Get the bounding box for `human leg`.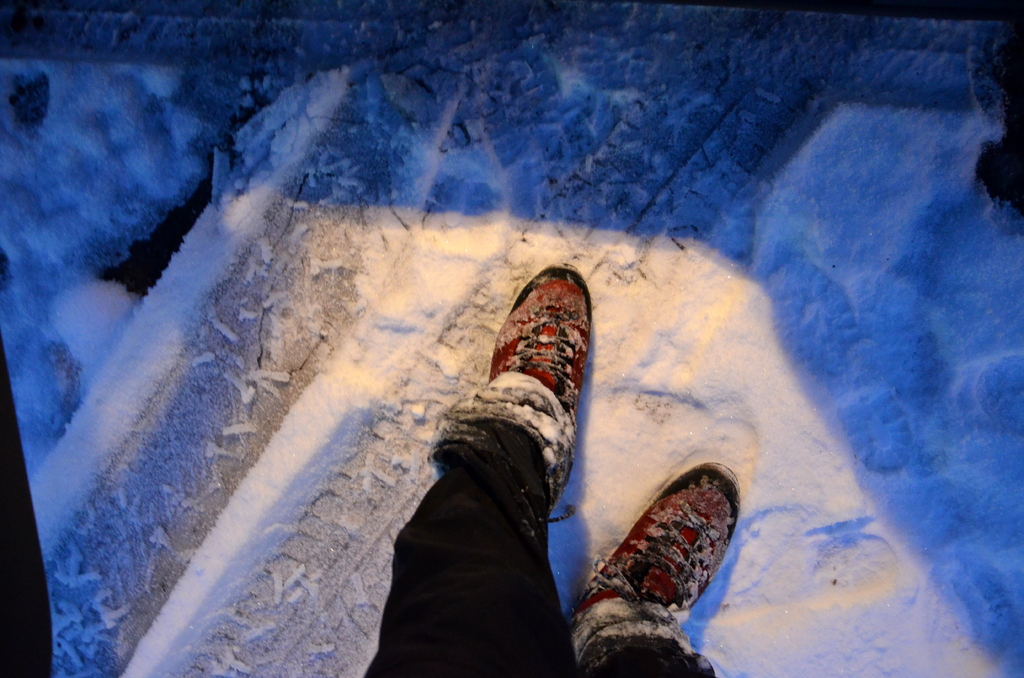
<bbox>363, 262, 570, 675</bbox>.
